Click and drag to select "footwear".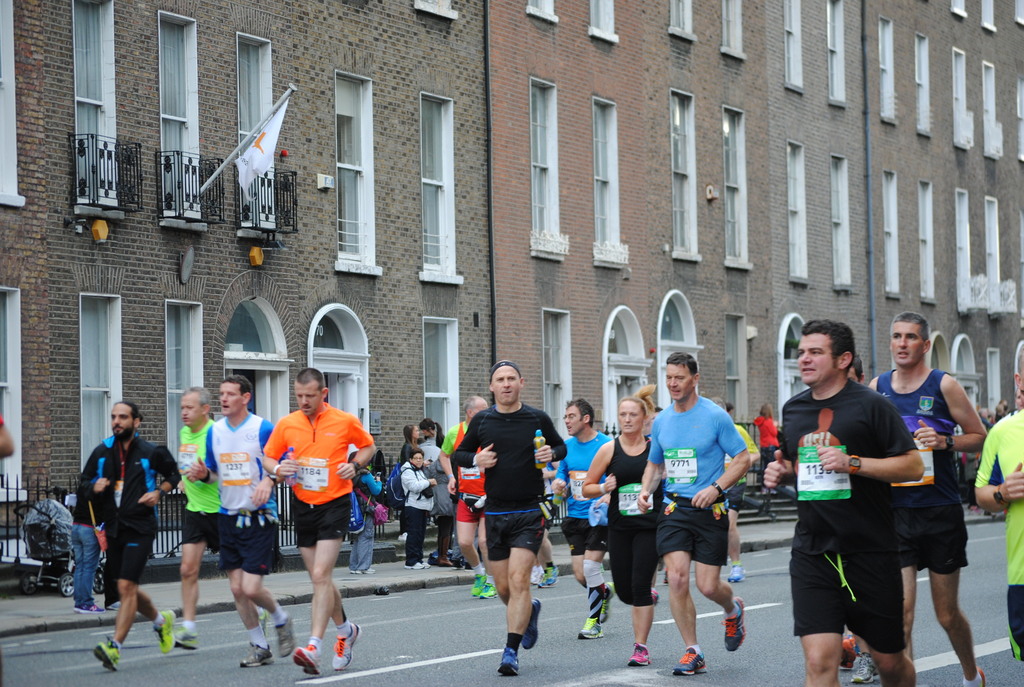
Selection: select_region(417, 561, 430, 568).
